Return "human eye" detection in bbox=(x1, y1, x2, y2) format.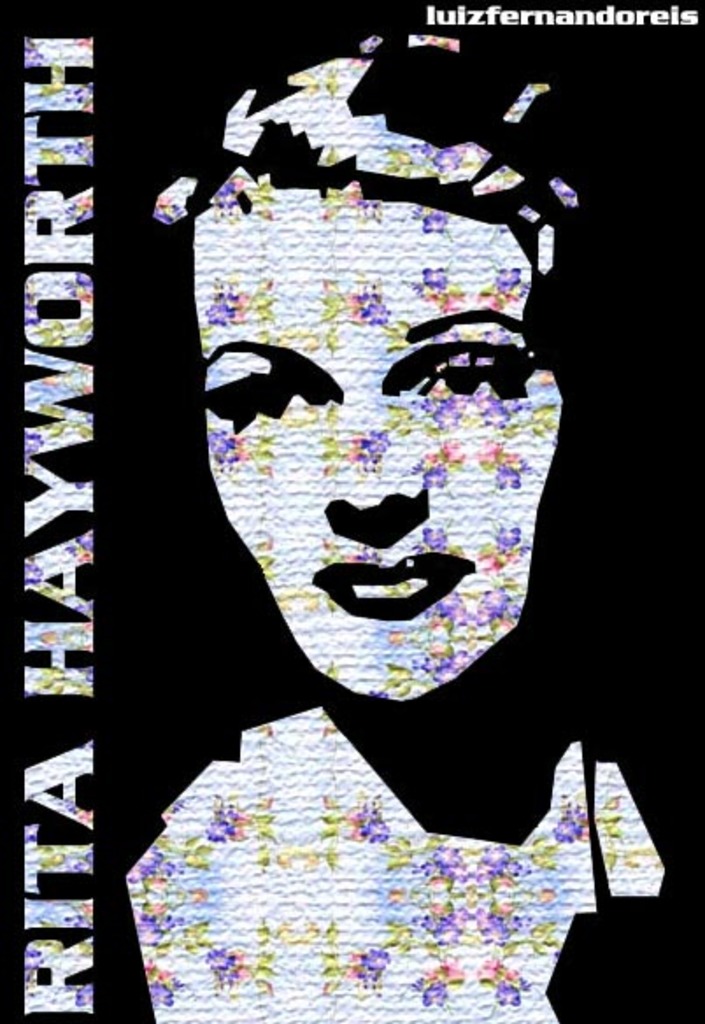
bbox=(377, 288, 547, 414).
